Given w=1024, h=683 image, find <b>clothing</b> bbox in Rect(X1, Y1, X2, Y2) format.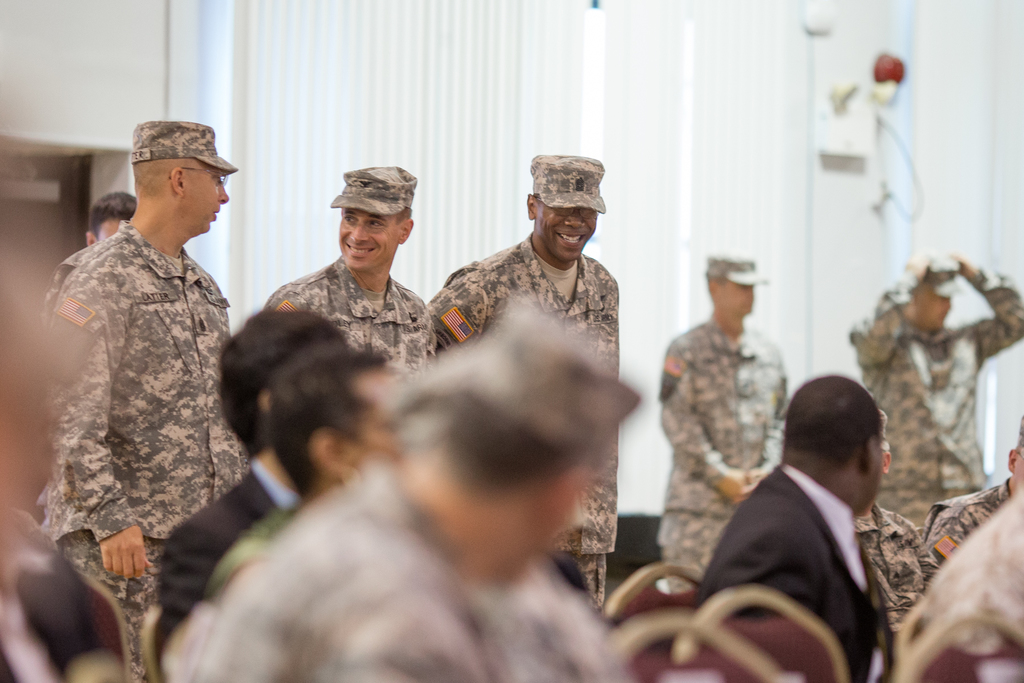
Rect(850, 280, 1023, 543).
